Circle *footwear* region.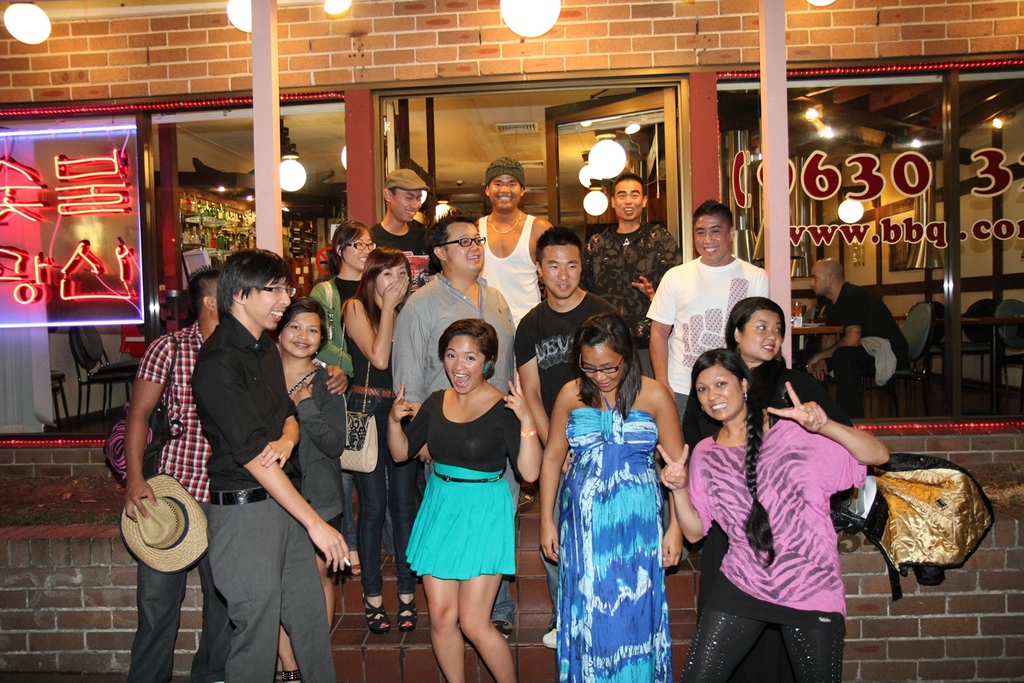
Region: region(540, 623, 560, 647).
